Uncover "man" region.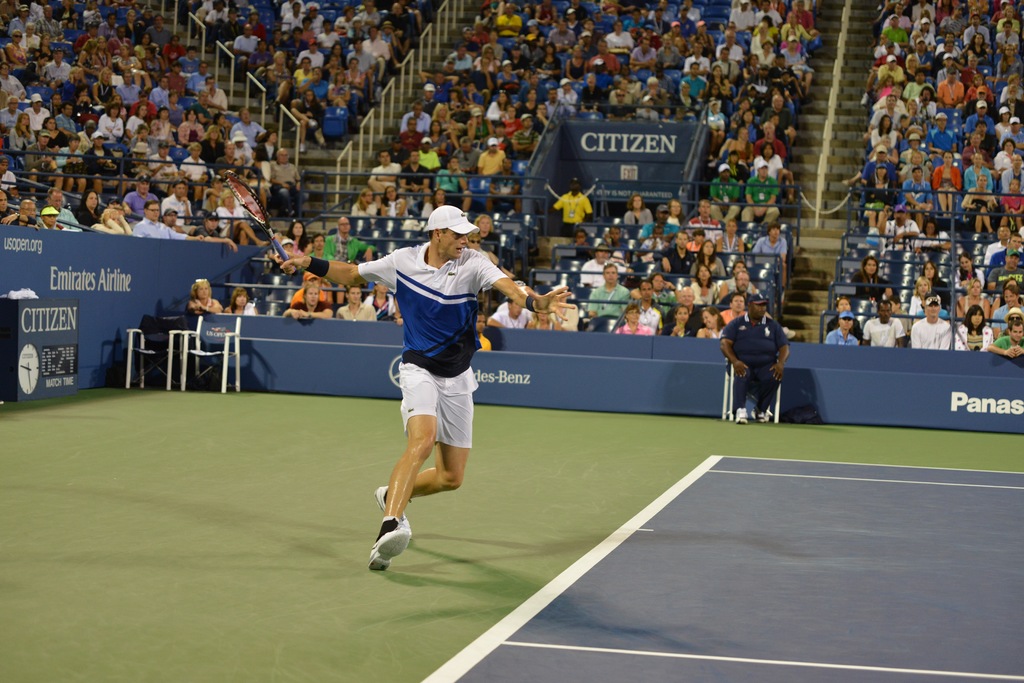
Uncovered: <bbox>478, 134, 508, 175</bbox>.
